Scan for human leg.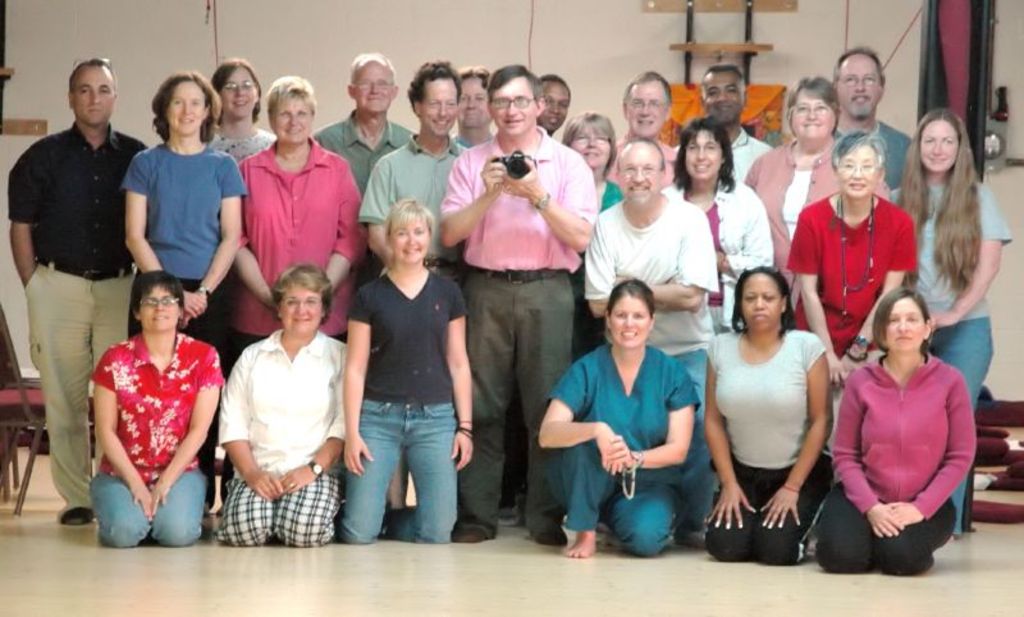
Scan result: bbox(869, 493, 946, 577).
